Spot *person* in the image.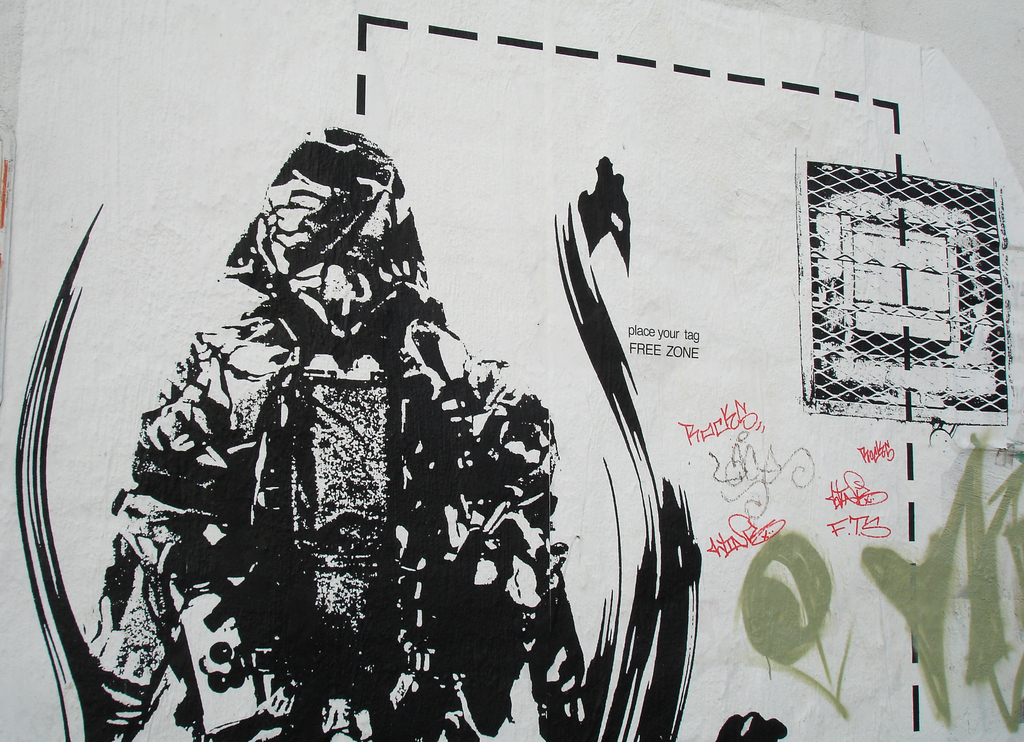
*person* found at [129, 161, 536, 711].
